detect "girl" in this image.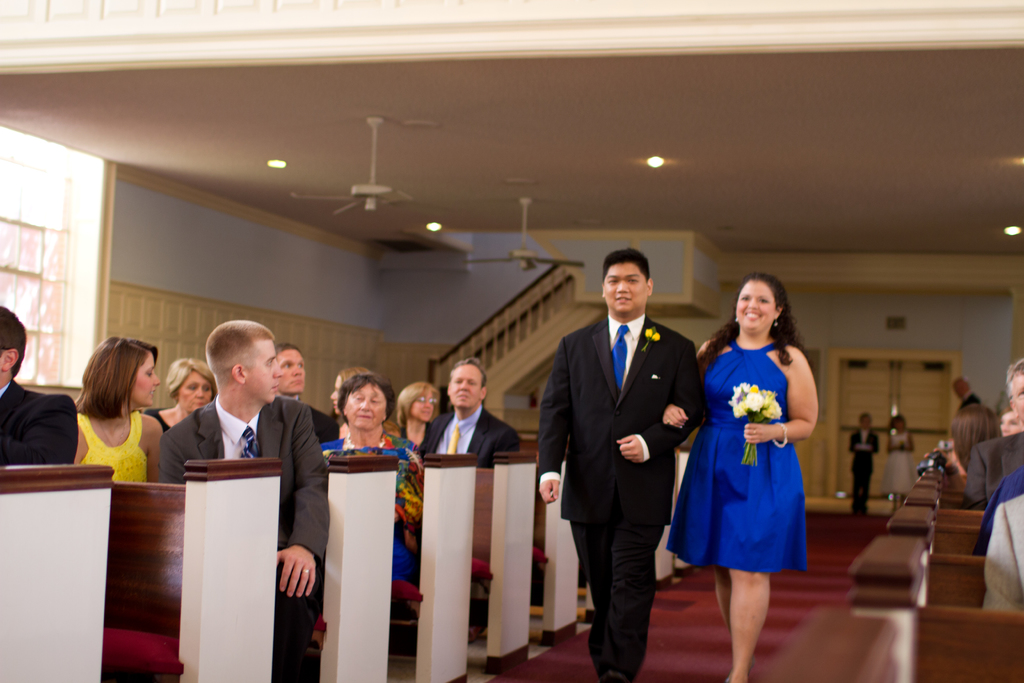
Detection: Rect(74, 336, 162, 484).
